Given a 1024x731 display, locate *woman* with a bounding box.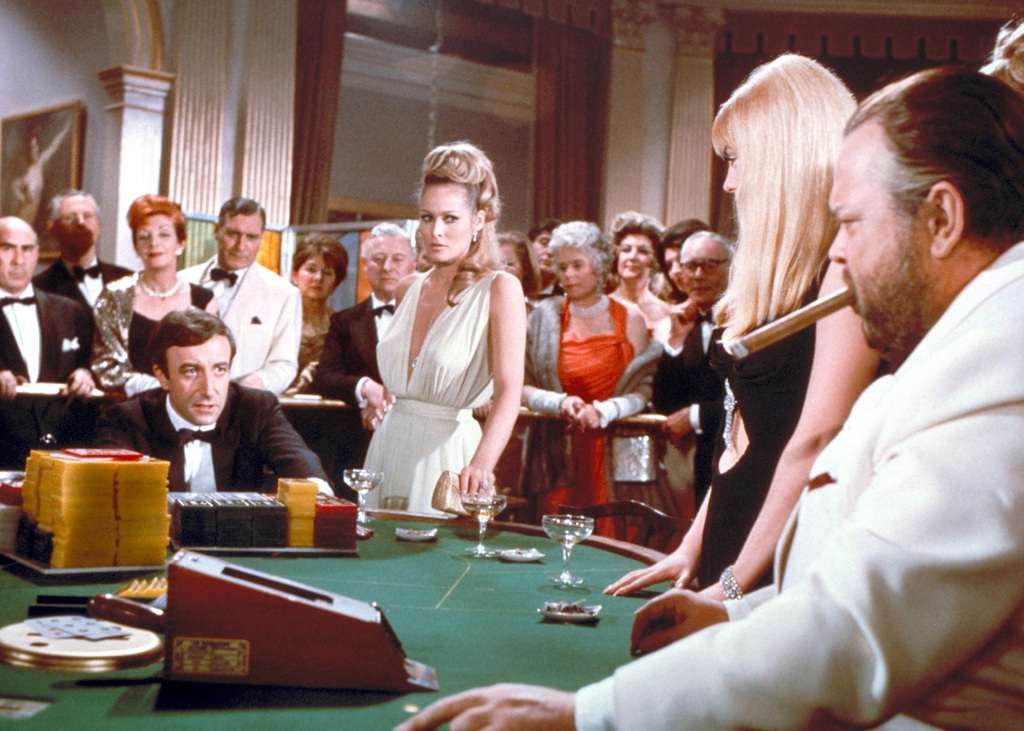
Located: bbox(596, 204, 672, 341).
